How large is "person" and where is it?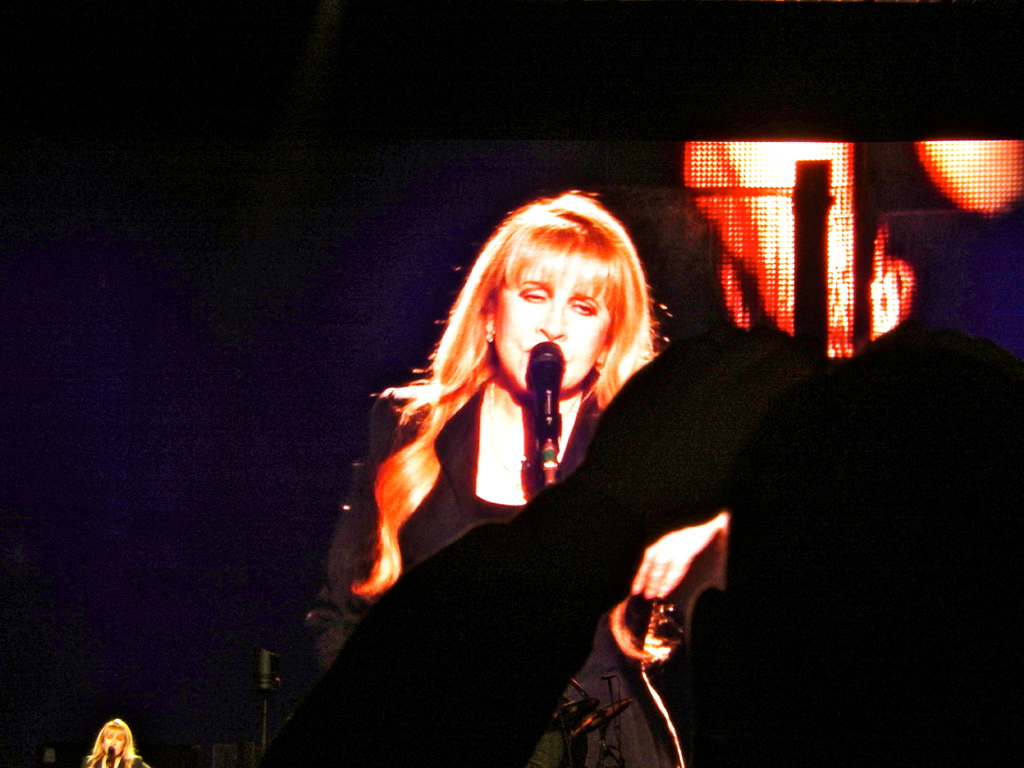
Bounding box: [x1=300, y1=182, x2=817, y2=617].
